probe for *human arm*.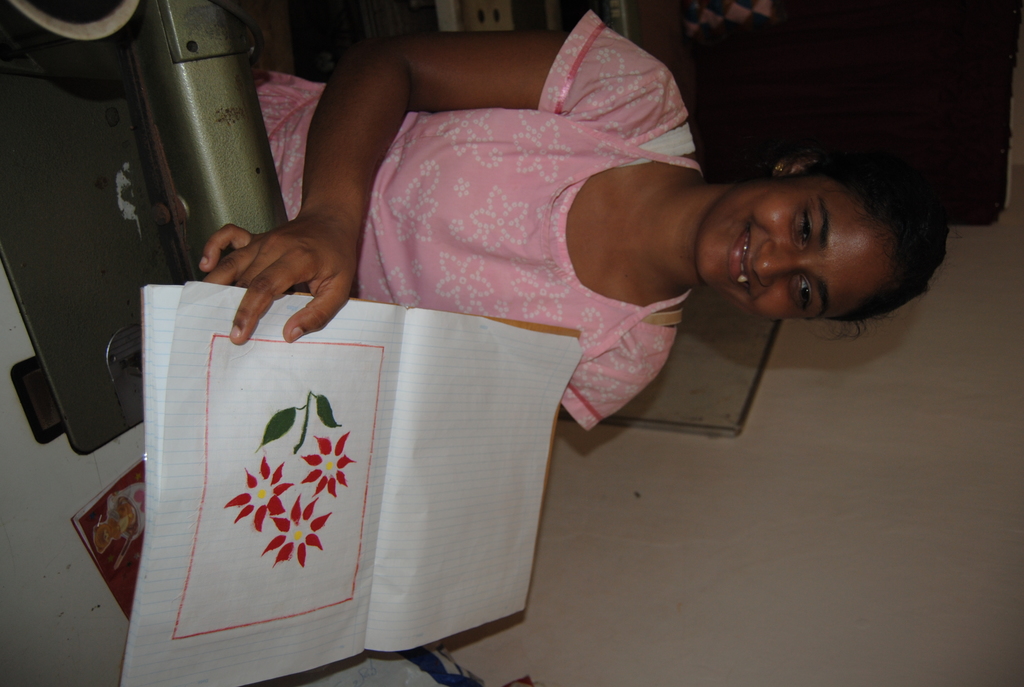
Probe result: bbox(204, 16, 684, 342).
